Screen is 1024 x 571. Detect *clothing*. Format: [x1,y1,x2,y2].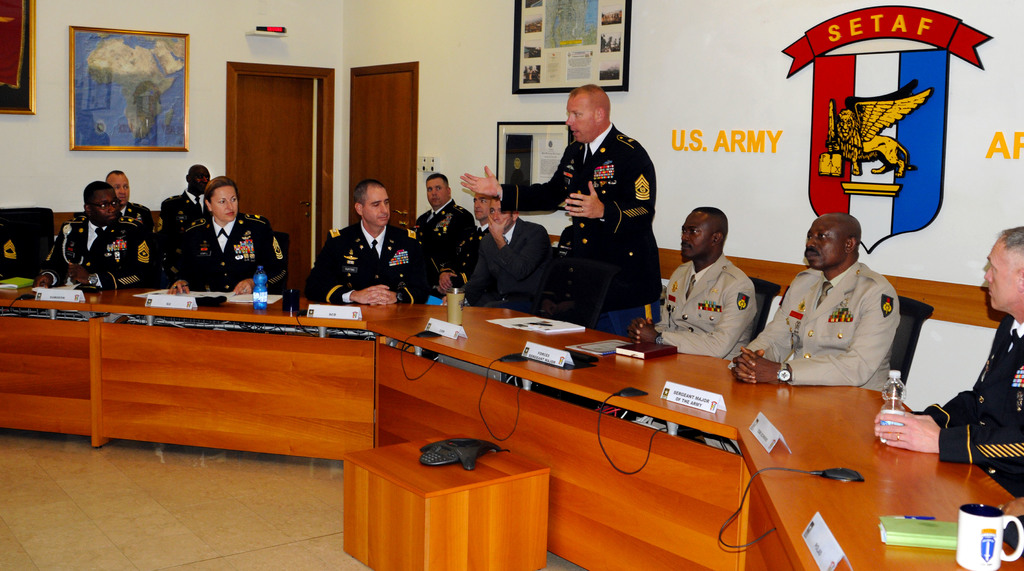
[43,217,163,294].
